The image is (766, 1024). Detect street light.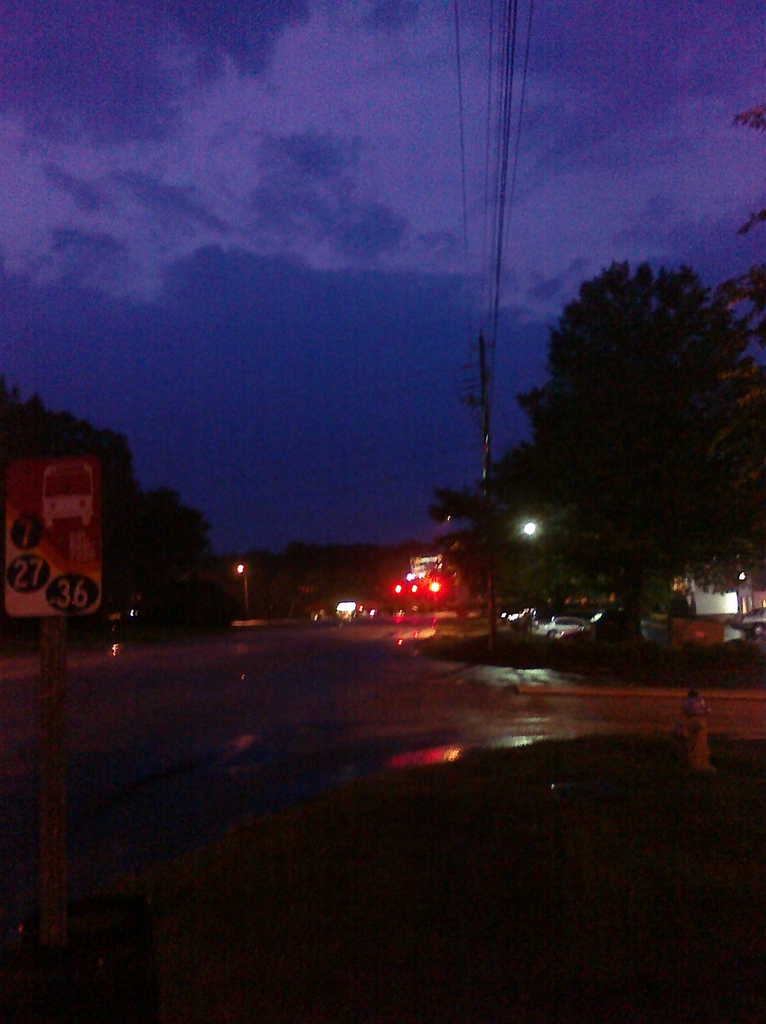
Detection: 482,516,541,639.
